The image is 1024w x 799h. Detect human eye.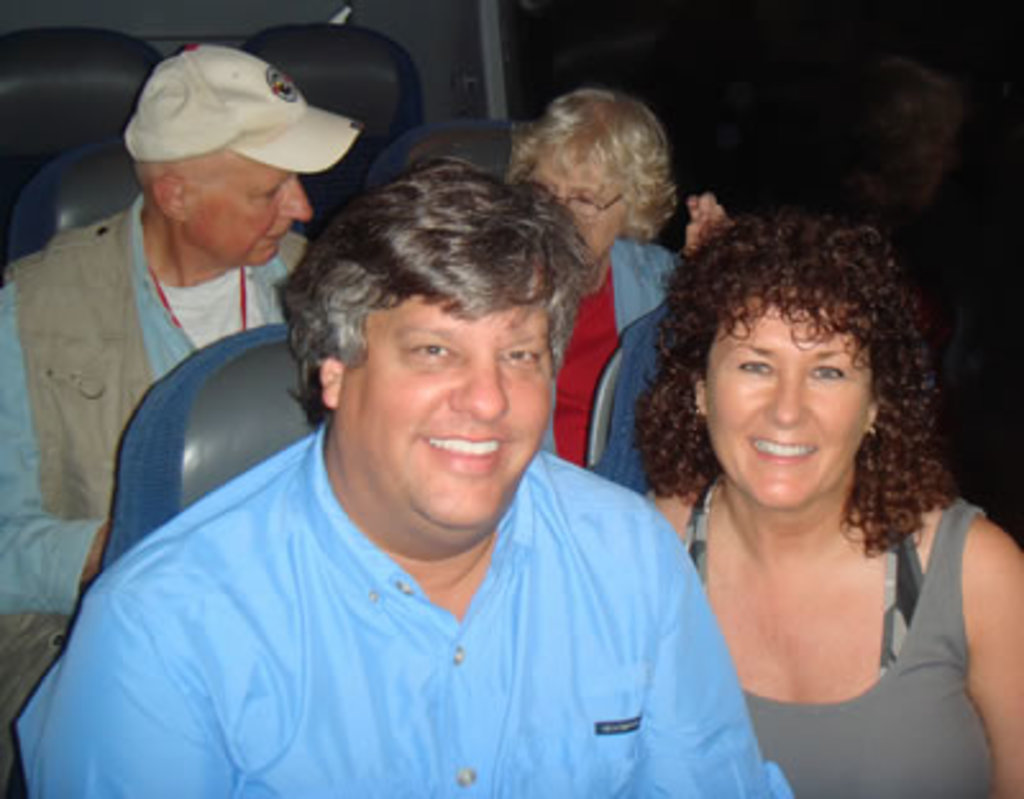
Detection: {"left": 576, "top": 190, "right": 599, "bottom": 207}.
